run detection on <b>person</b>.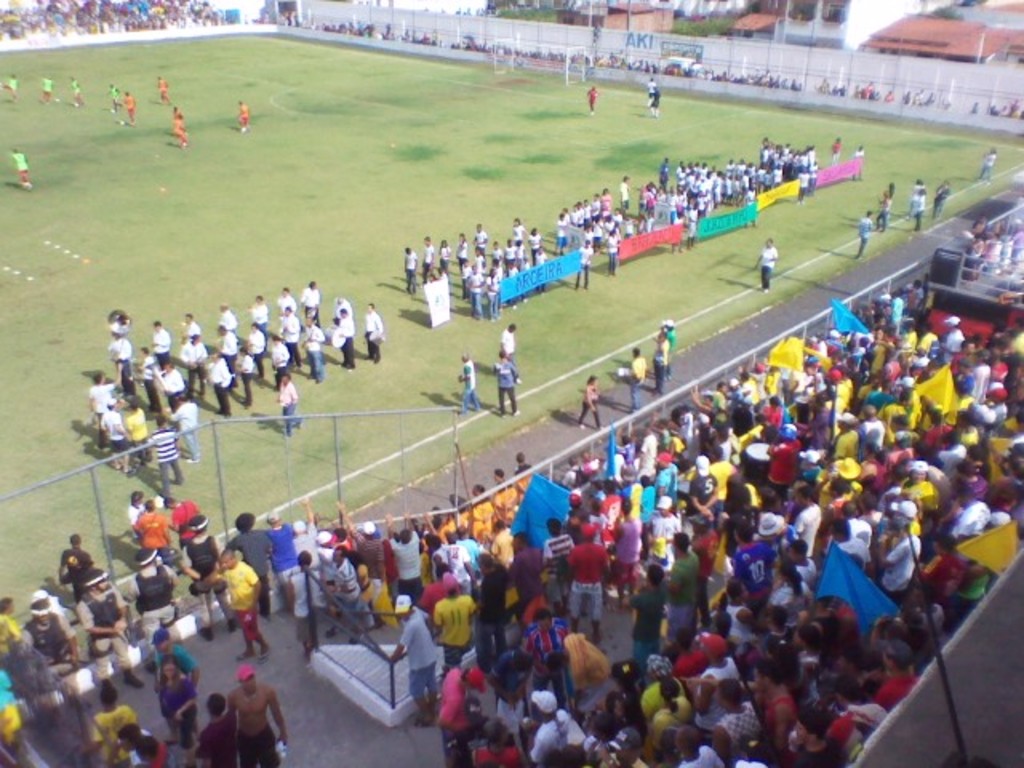
Result: [x1=336, y1=304, x2=362, y2=366].
